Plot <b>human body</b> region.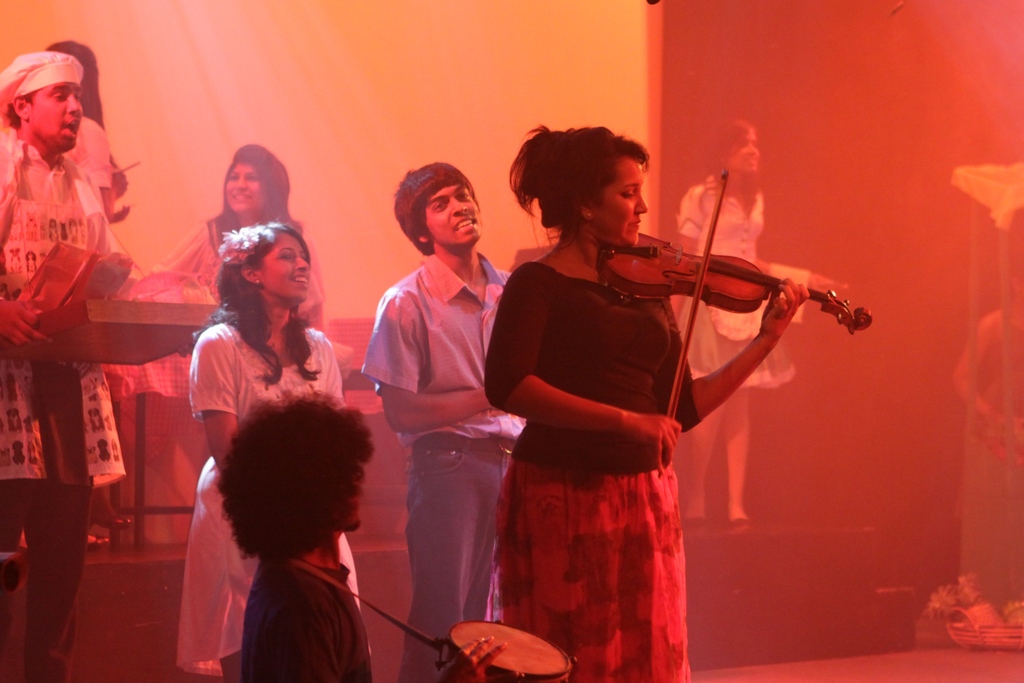
Plotted at 358/247/534/682.
